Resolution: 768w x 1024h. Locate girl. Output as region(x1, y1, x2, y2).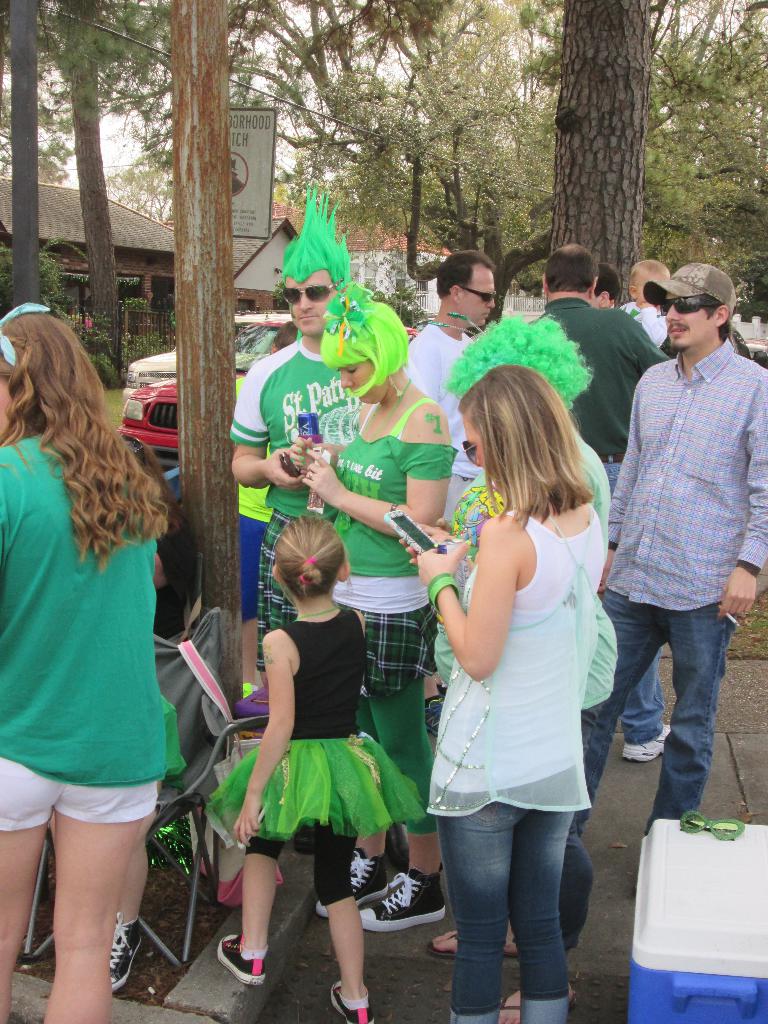
region(401, 356, 605, 1023).
